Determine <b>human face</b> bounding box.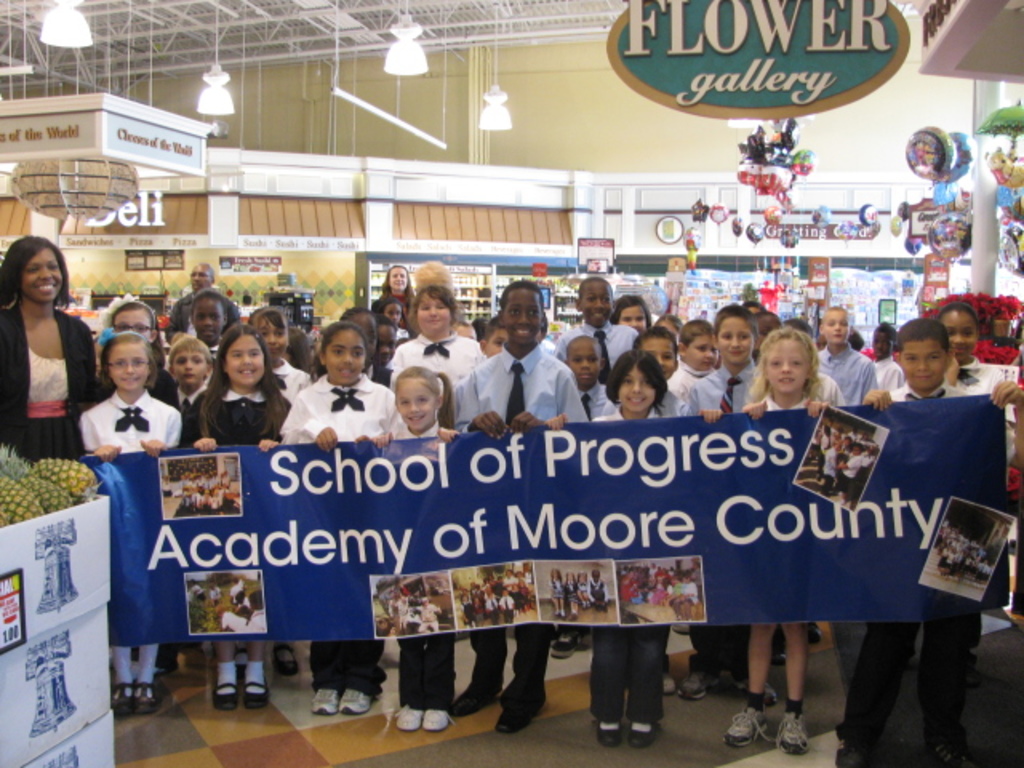
Determined: [328, 326, 366, 379].
